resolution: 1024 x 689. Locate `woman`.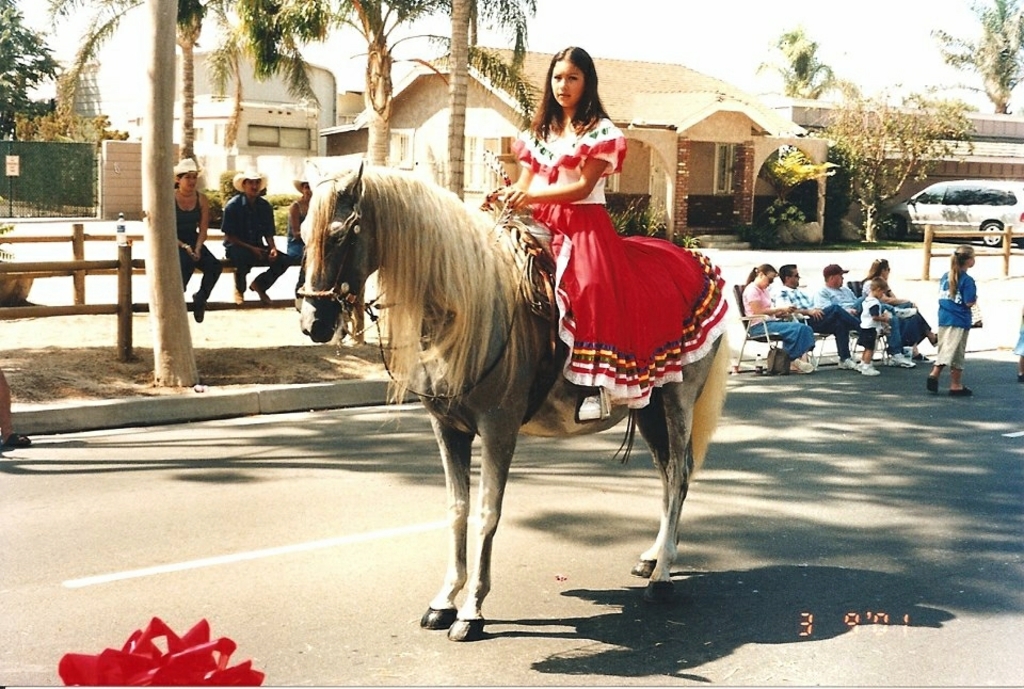
bbox=[286, 175, 315, 303].
